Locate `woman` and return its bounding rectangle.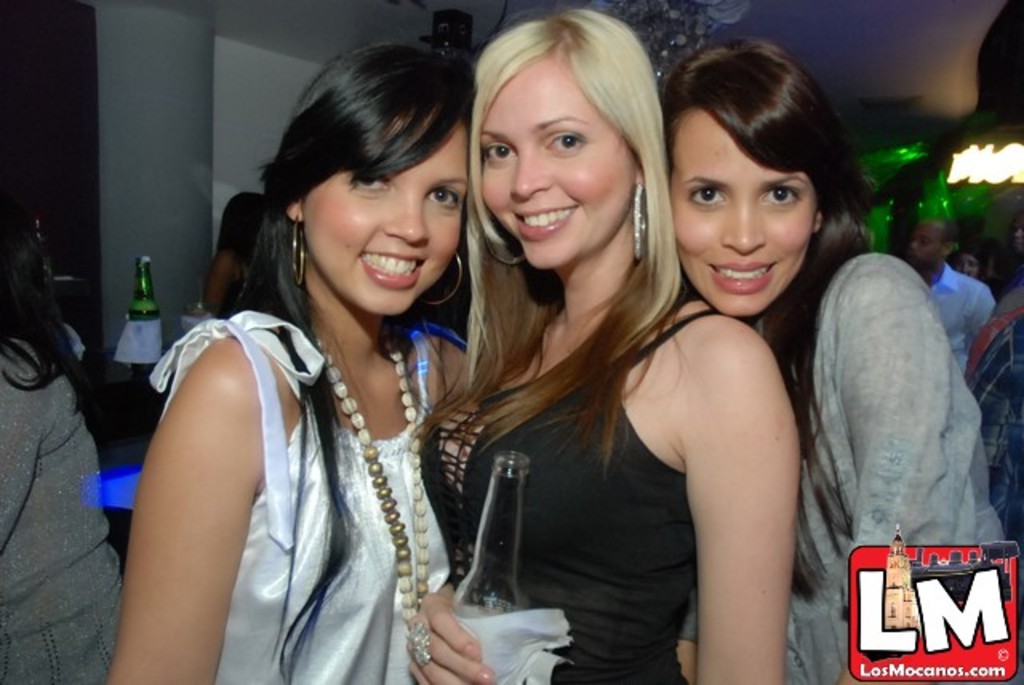
[left=950, top=250, right=984, bottom=282].
